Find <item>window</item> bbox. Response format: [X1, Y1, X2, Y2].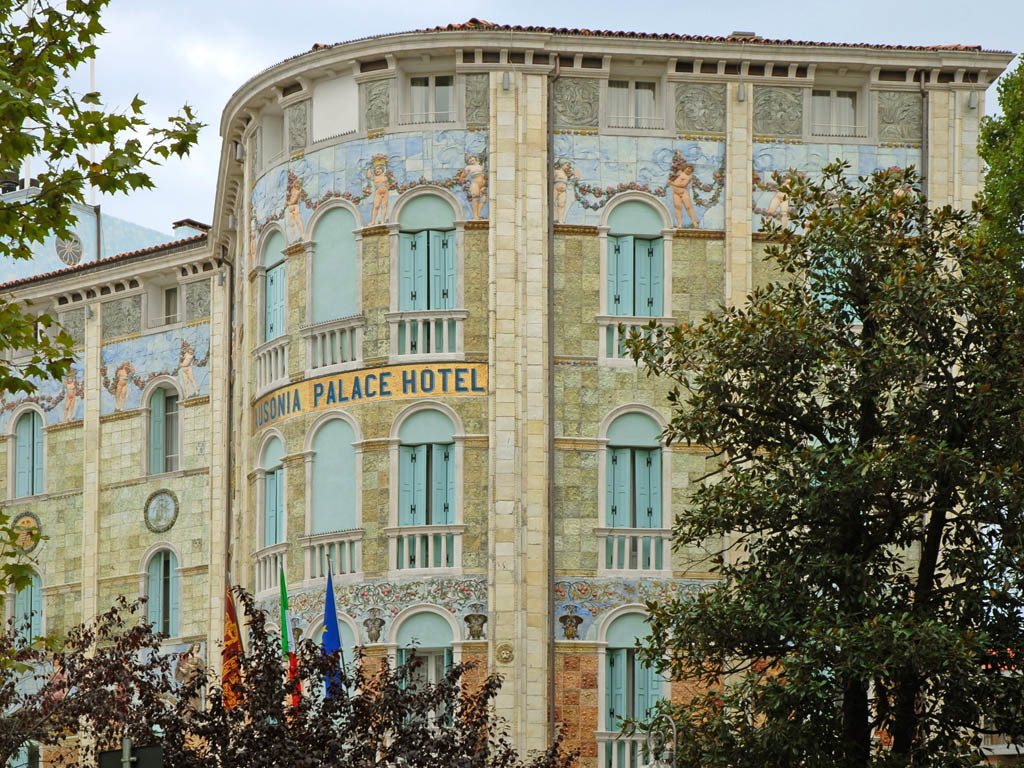
[15, 410, 43, 494].
